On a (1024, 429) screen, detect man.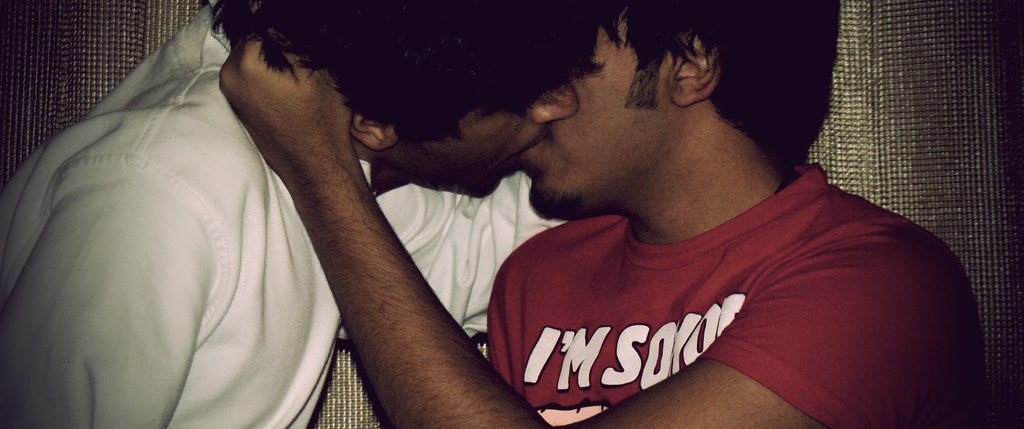
BBox(349, 12, 972, 428).
